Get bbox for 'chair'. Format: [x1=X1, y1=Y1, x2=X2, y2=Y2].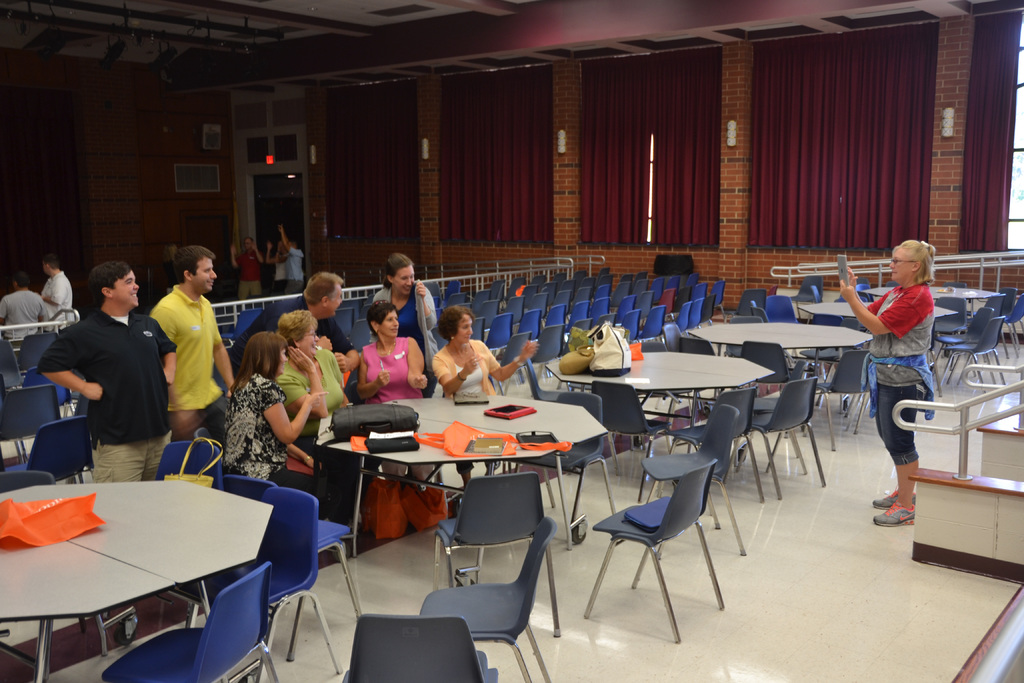
[x1=221, y1=308, x2=263, y2=344].
